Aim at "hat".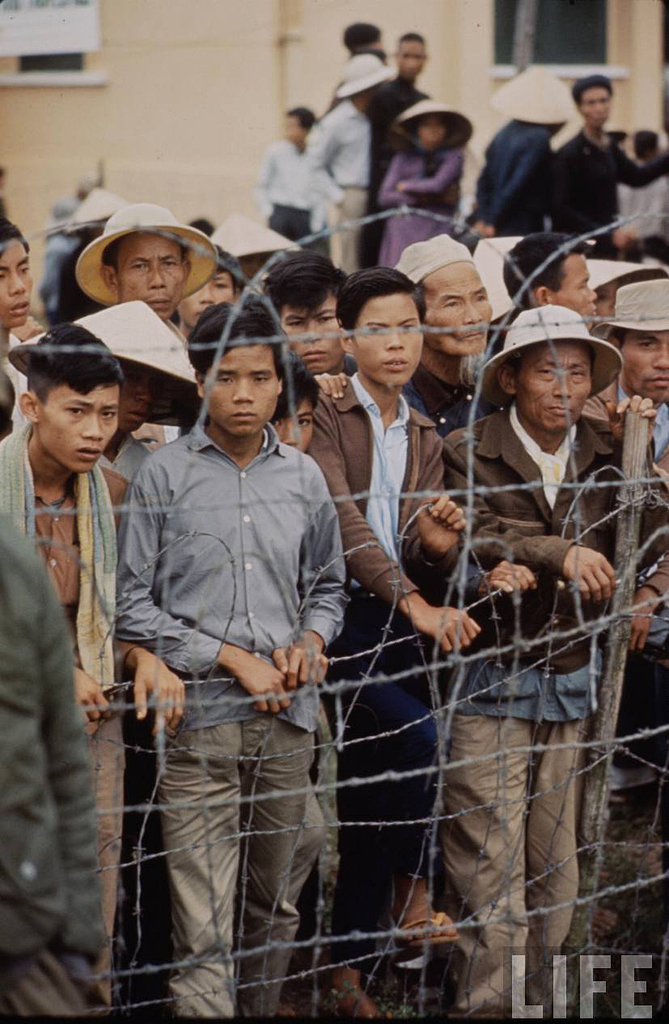
Aimed at crop(76, 195, 218, 304).
